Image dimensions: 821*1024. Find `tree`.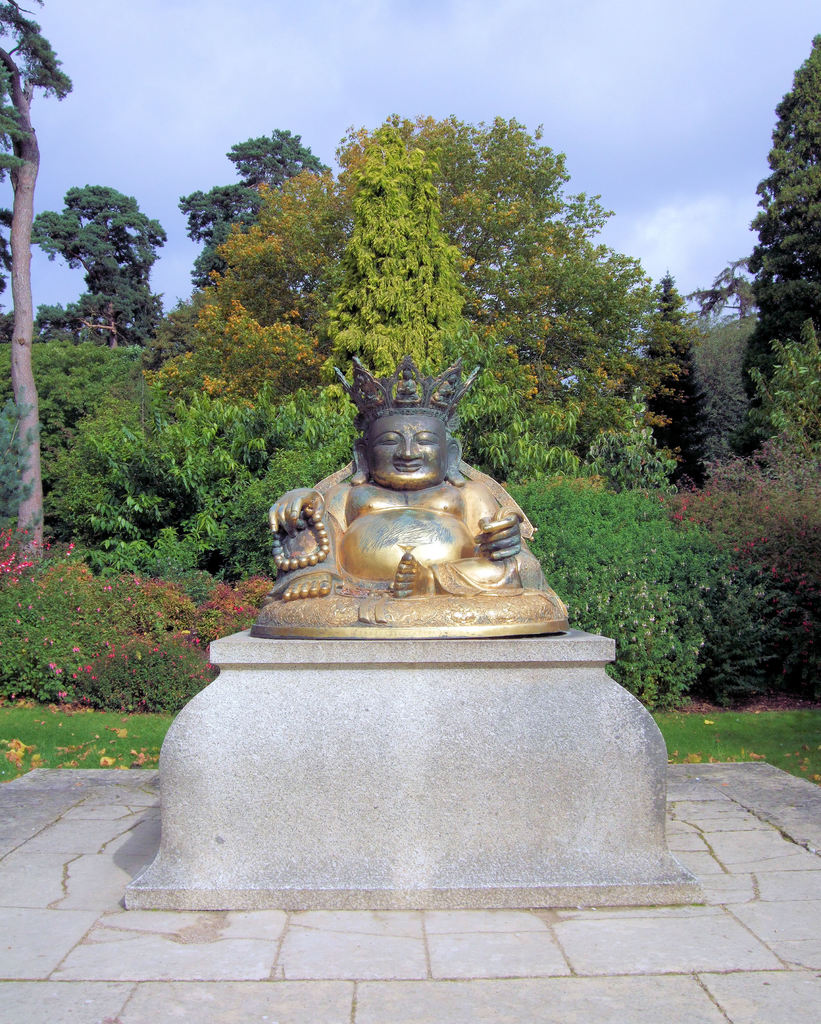
crop(172, 122, 335, 297).
